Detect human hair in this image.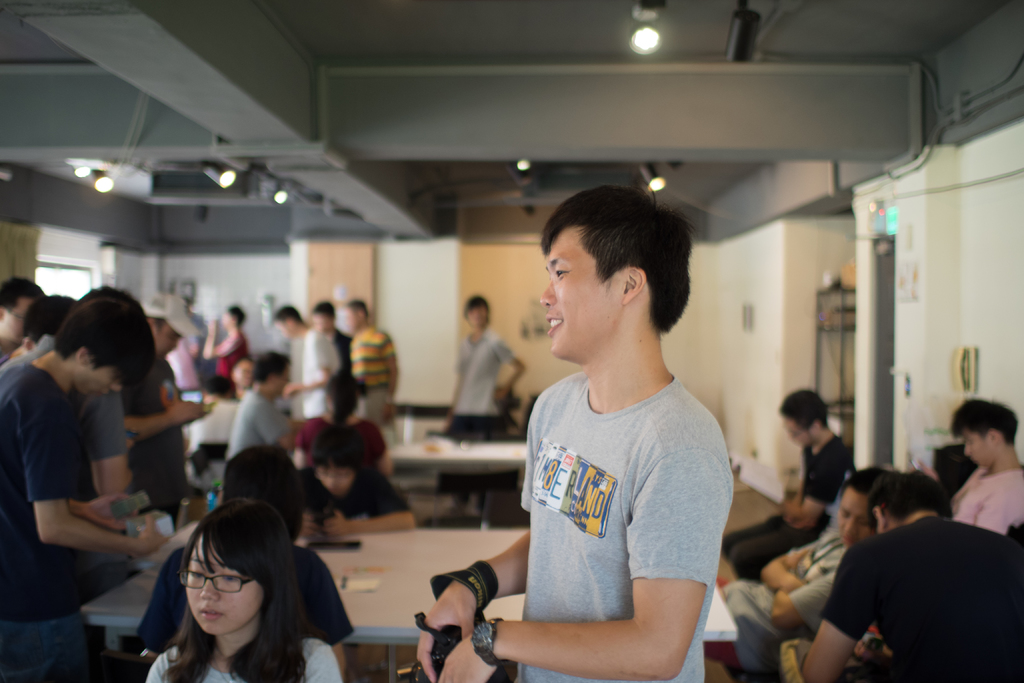
Detection: <bbox>538, 184, 692, 338</bbox>.
